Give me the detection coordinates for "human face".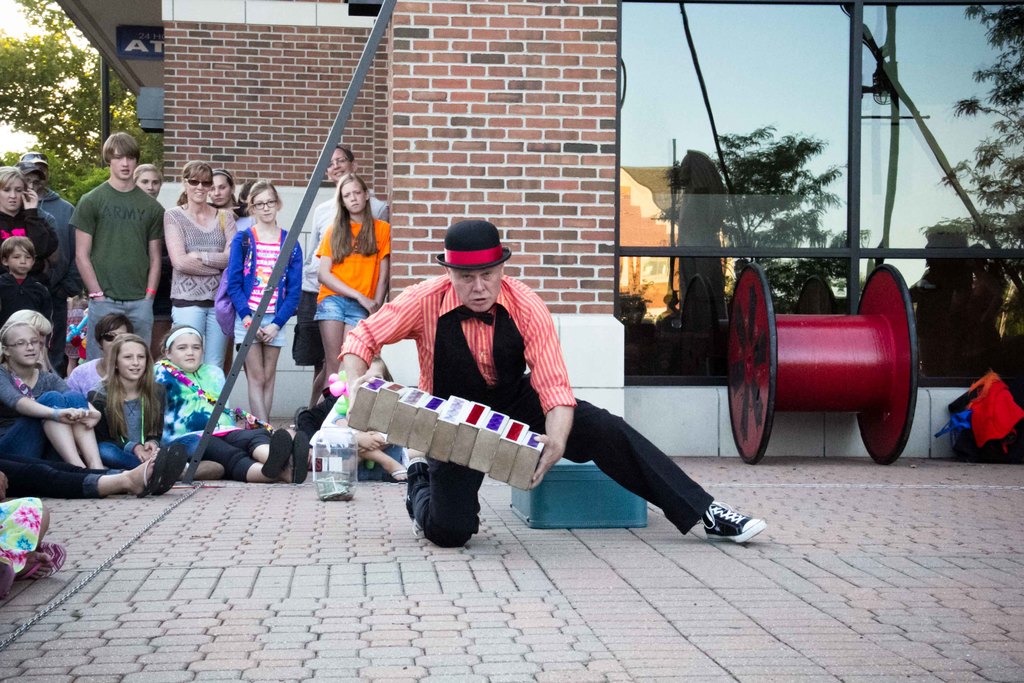
<region>8, 248, 35, 278</region>.
